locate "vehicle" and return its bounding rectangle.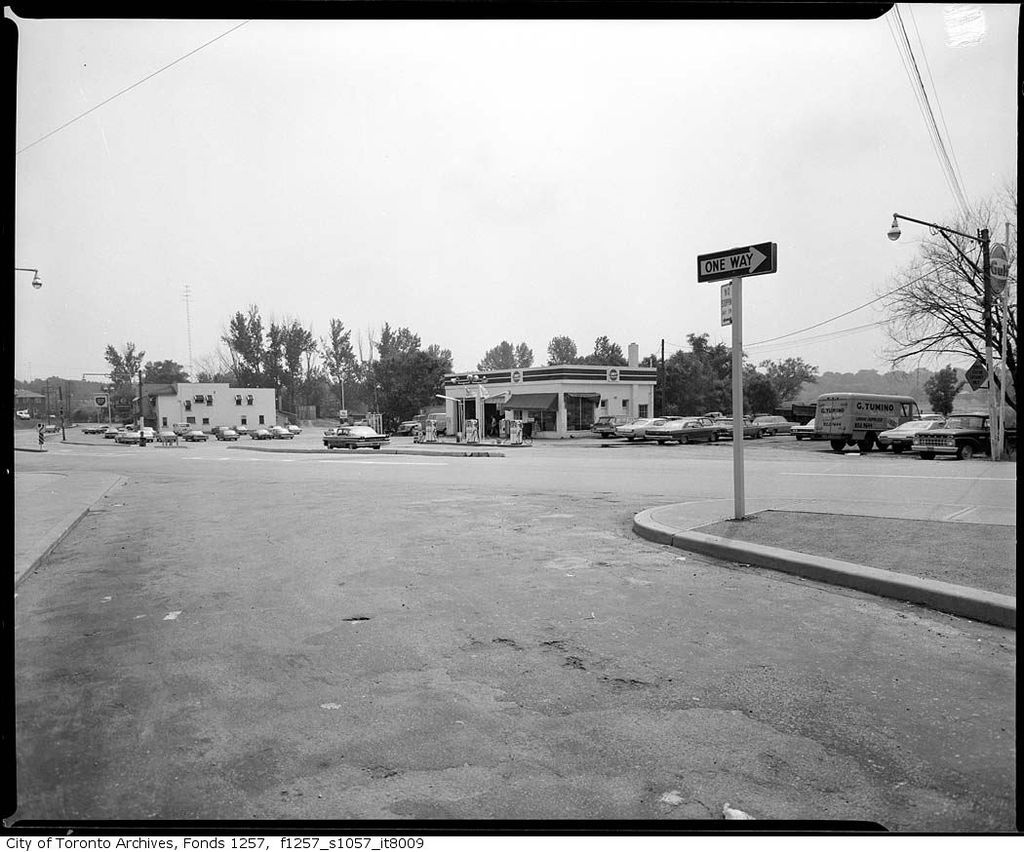
{"x1": 589, "y1": 415, "x2": 632, "y2": 439}.
